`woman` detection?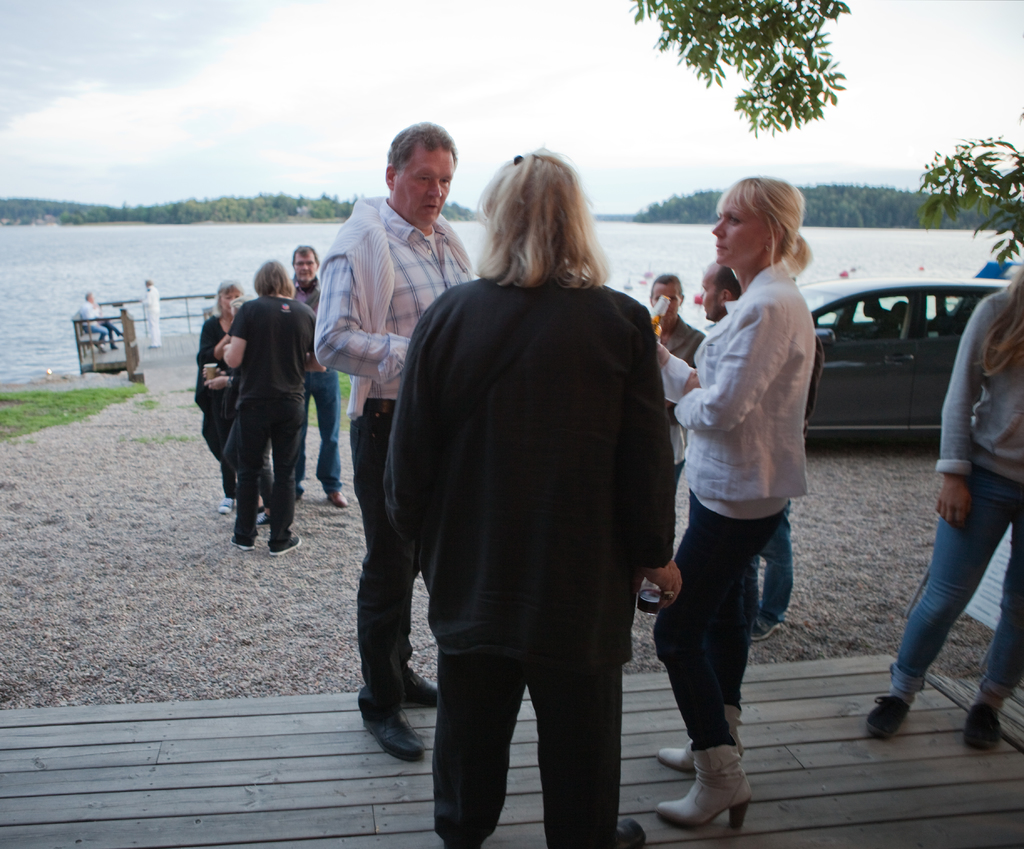
390:168:677:848
